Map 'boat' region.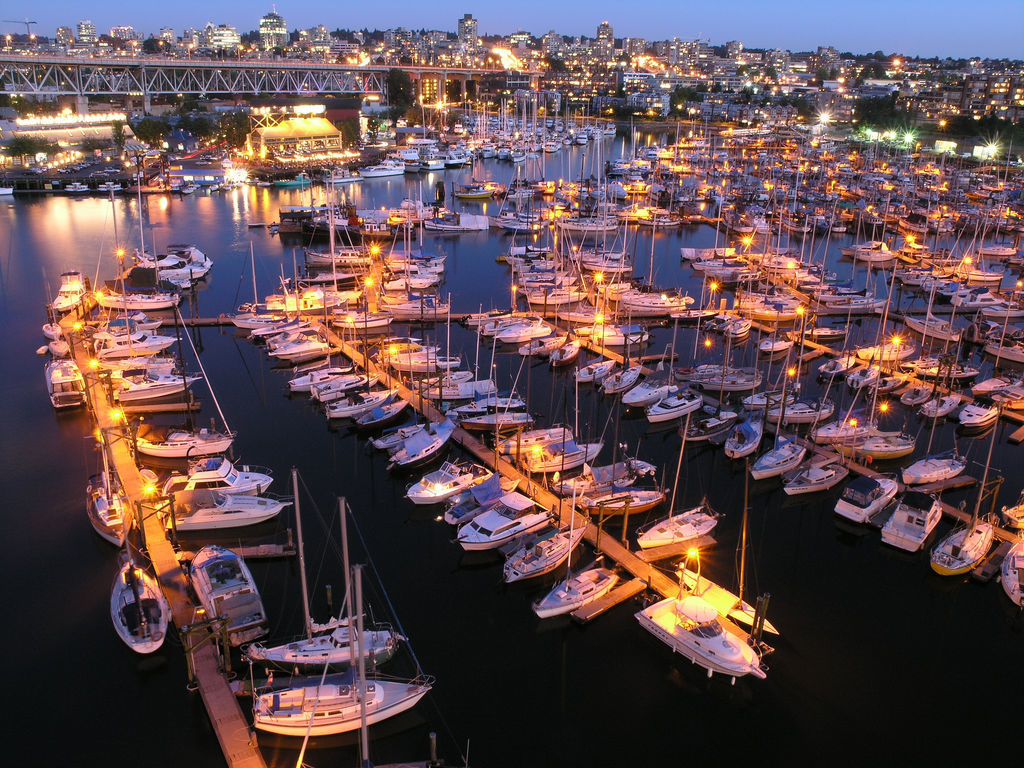
Mapped to rect(580, 470, 664, 520).
